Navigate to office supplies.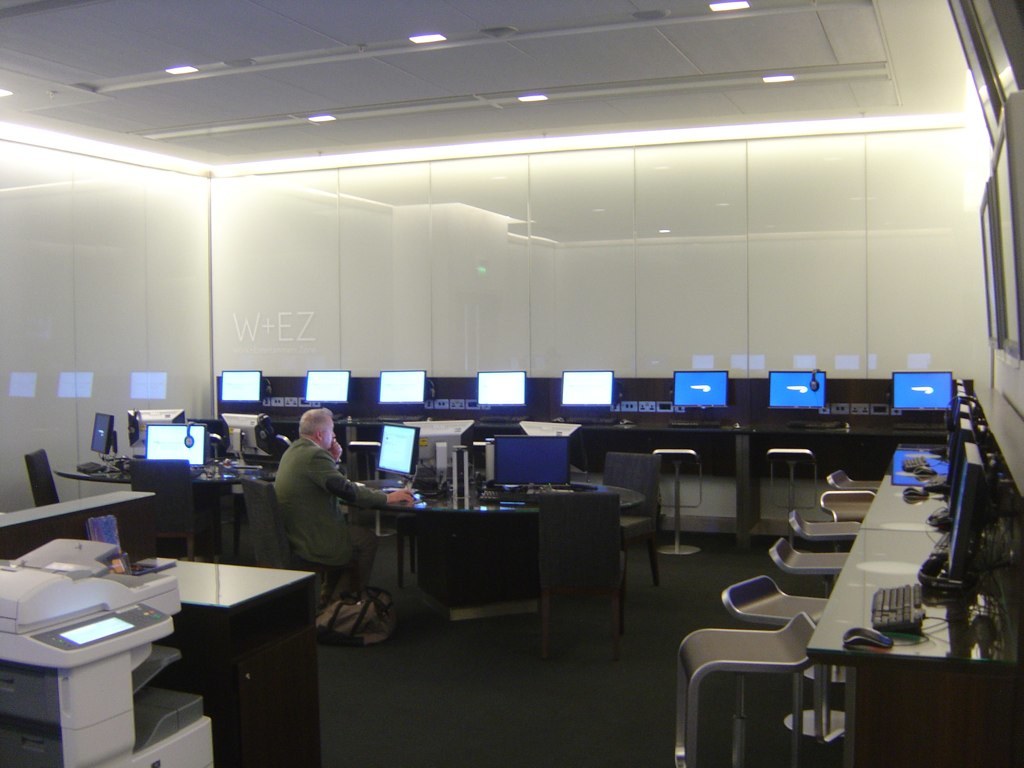
Navigation target: bbox(7, 536, 212, 762).
